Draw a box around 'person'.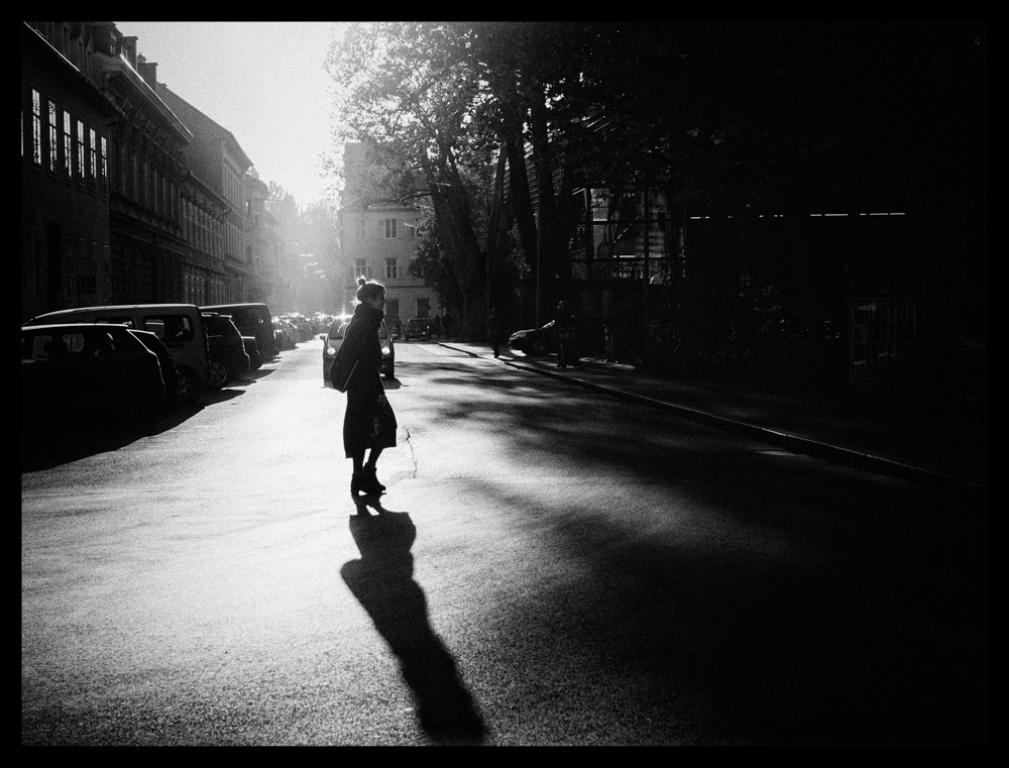
333:273:398:493.
